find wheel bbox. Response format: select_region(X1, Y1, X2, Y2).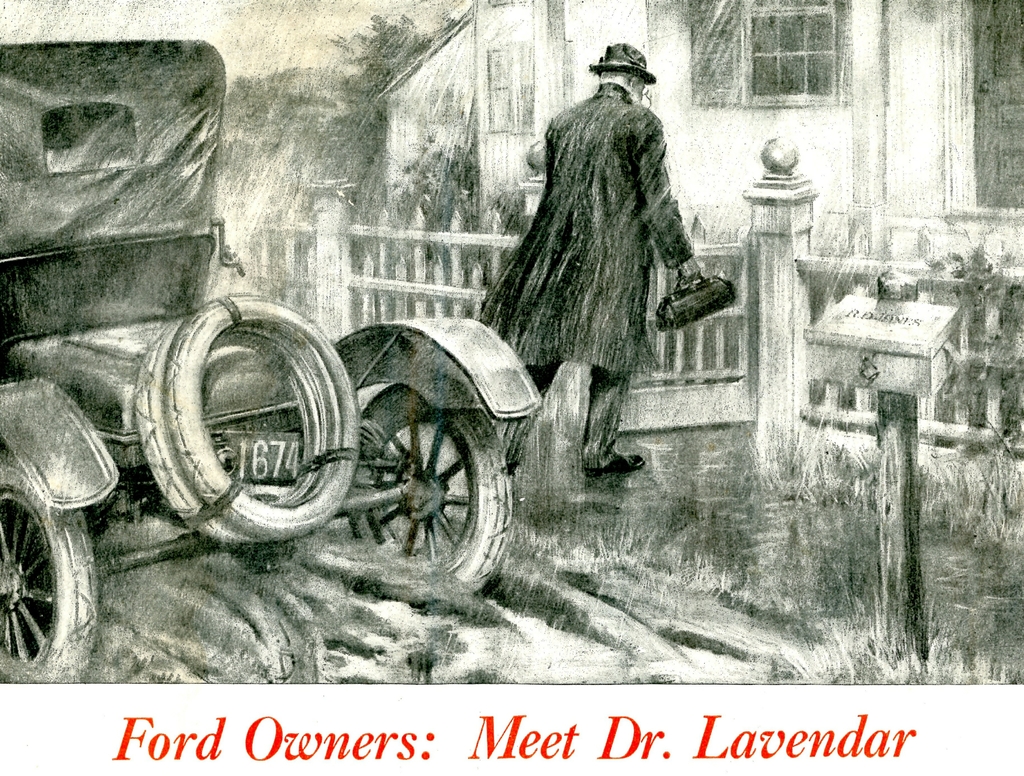
select_region(3, 449, 102, 677).
